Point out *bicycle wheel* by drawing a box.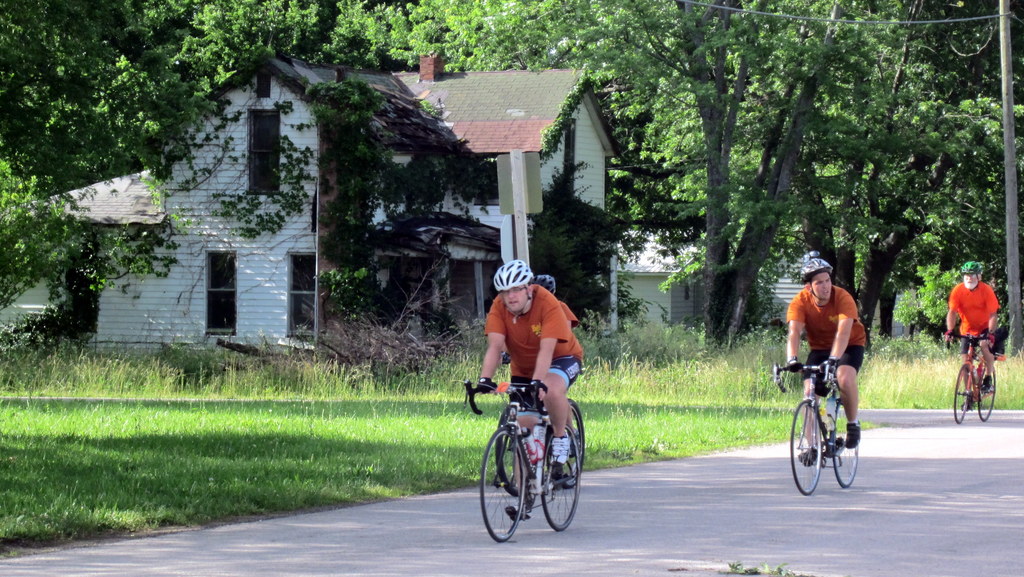
bbox=(828, 397, 863, 489).
